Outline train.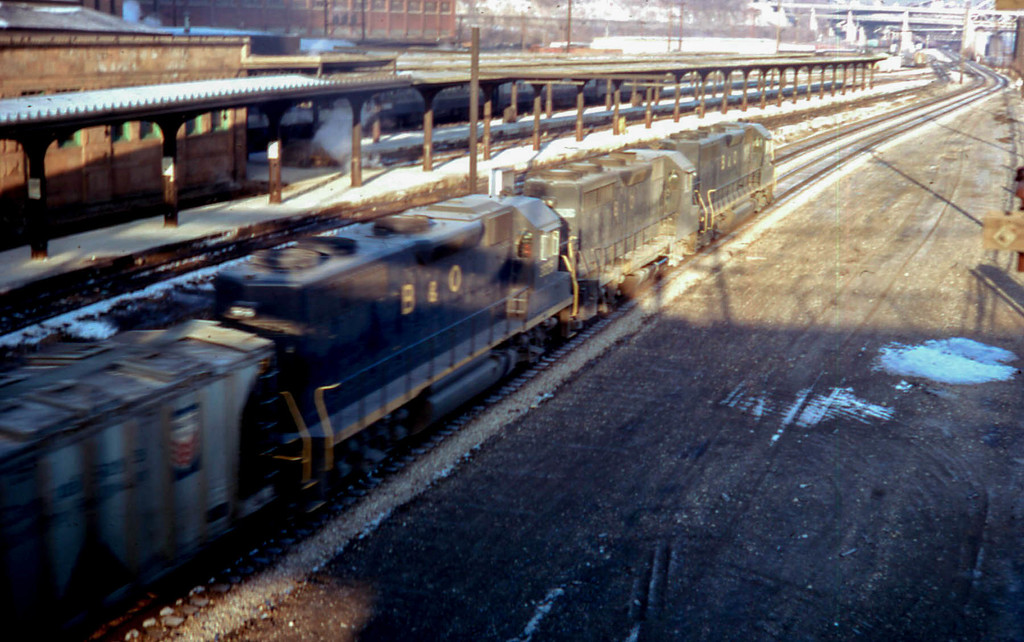
Outline: select_region(0, 120, 775, 639).
